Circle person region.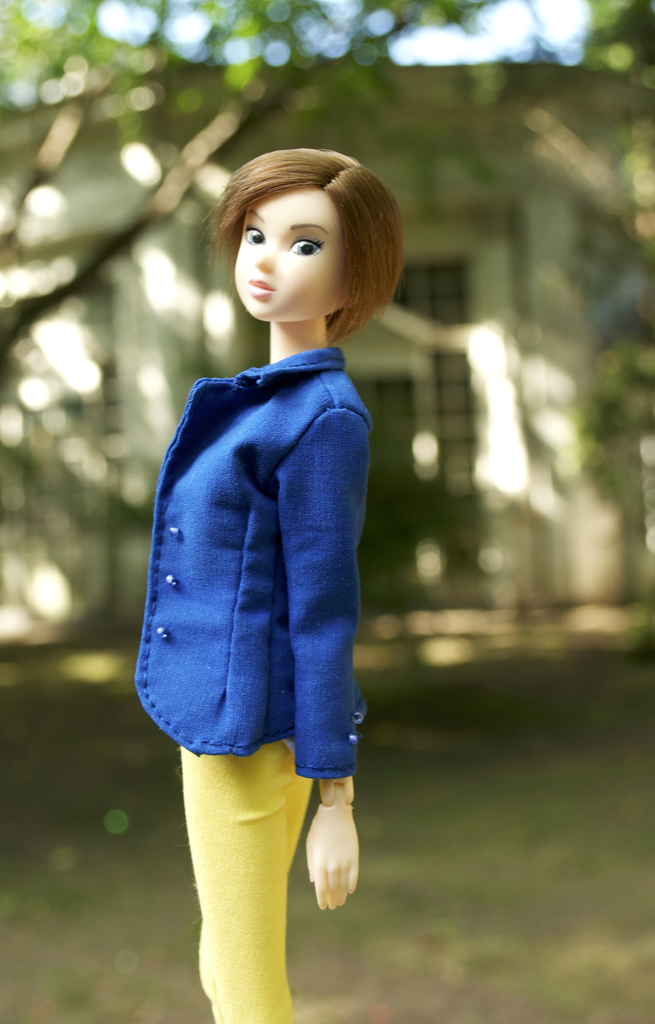
Region: <region>130, 148, 408, 1023</region>.
